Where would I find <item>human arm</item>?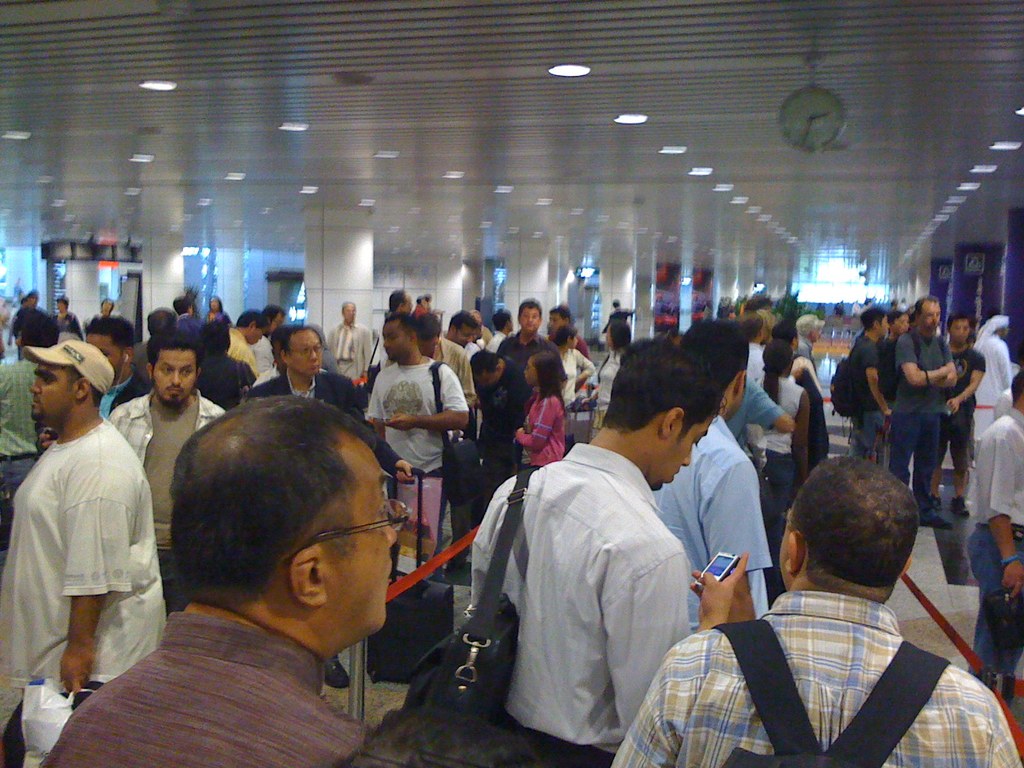
At box(985, 688, 1022, 767).
